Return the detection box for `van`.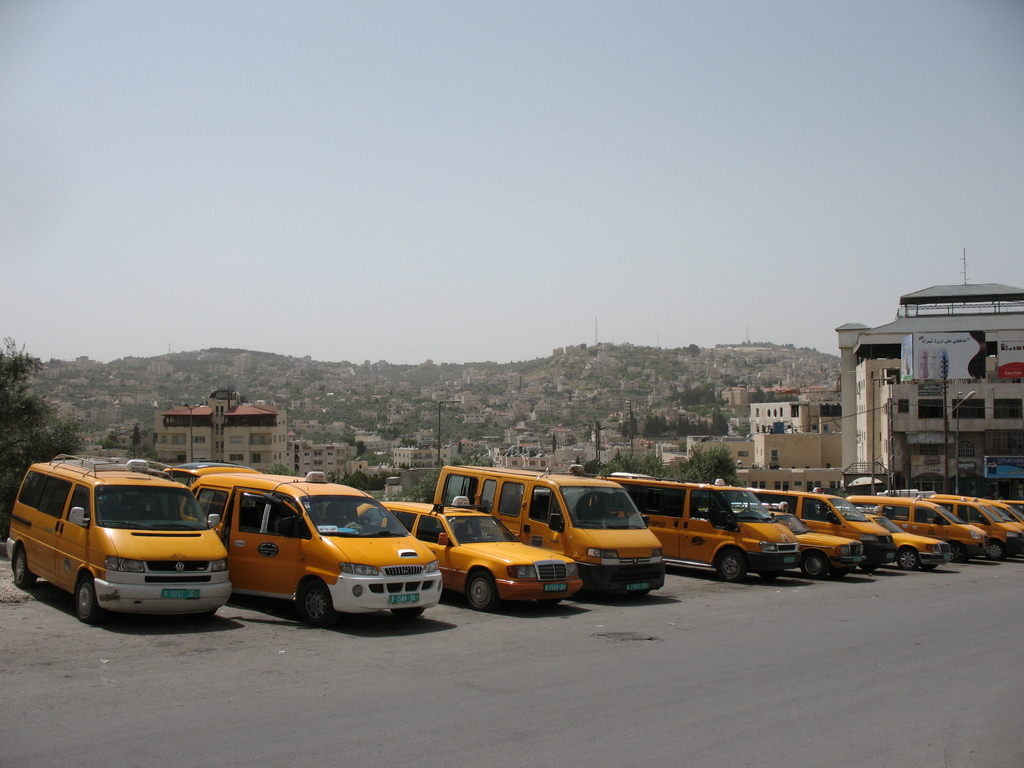
left=3, top=451, right=234, bottom=622.
